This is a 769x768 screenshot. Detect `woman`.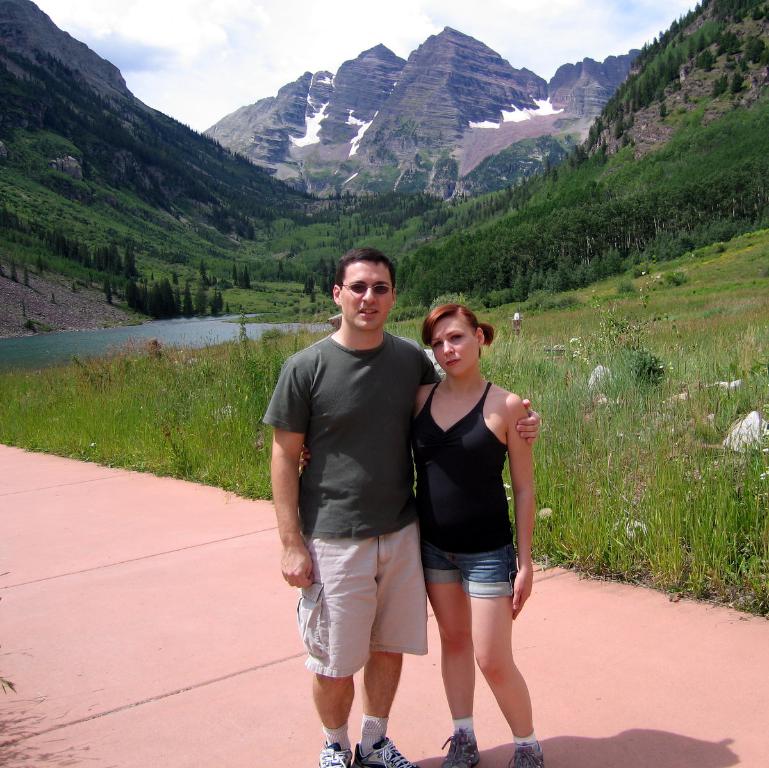
[391, 278, 549, 742].
